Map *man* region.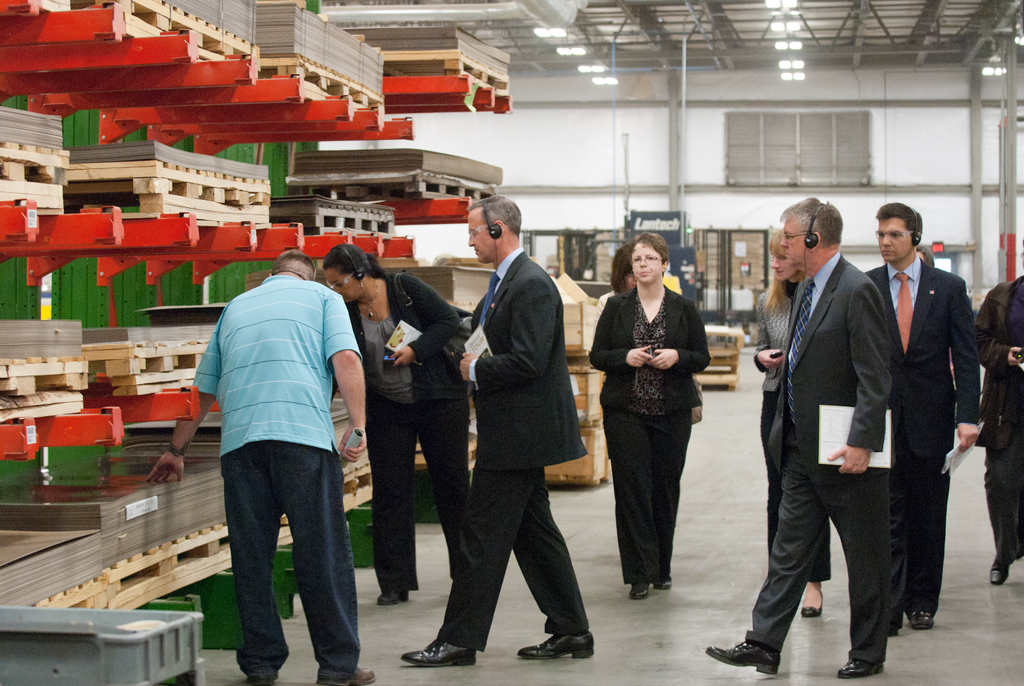
Mapped to left=183, top=229, right=372, bottom=676.
